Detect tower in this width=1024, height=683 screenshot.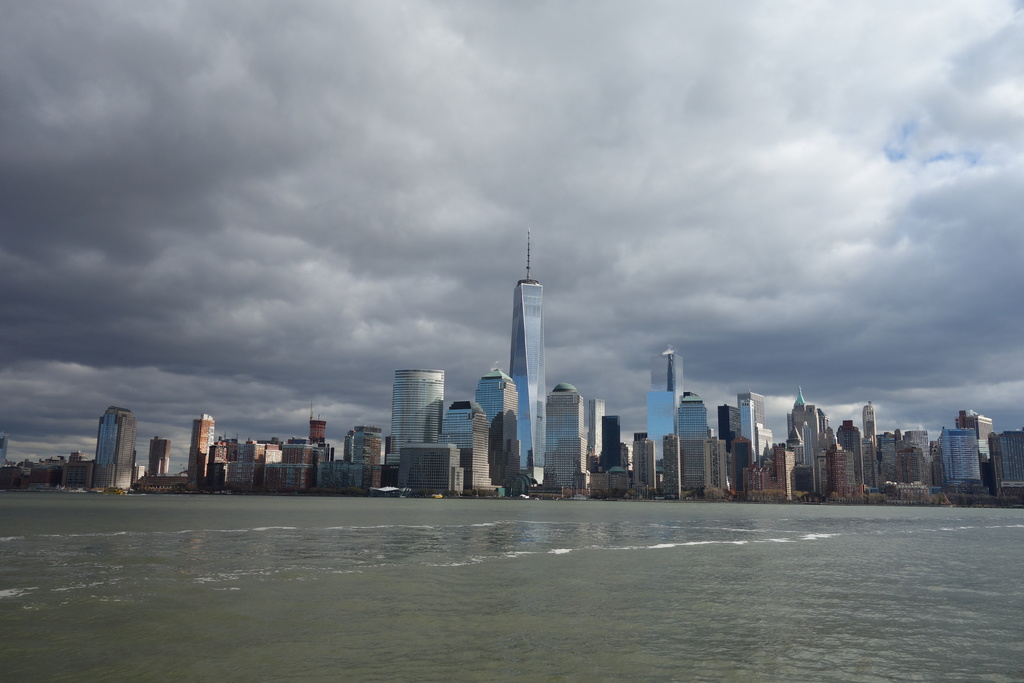
Detection: box=[861, 401, 879, 447].
